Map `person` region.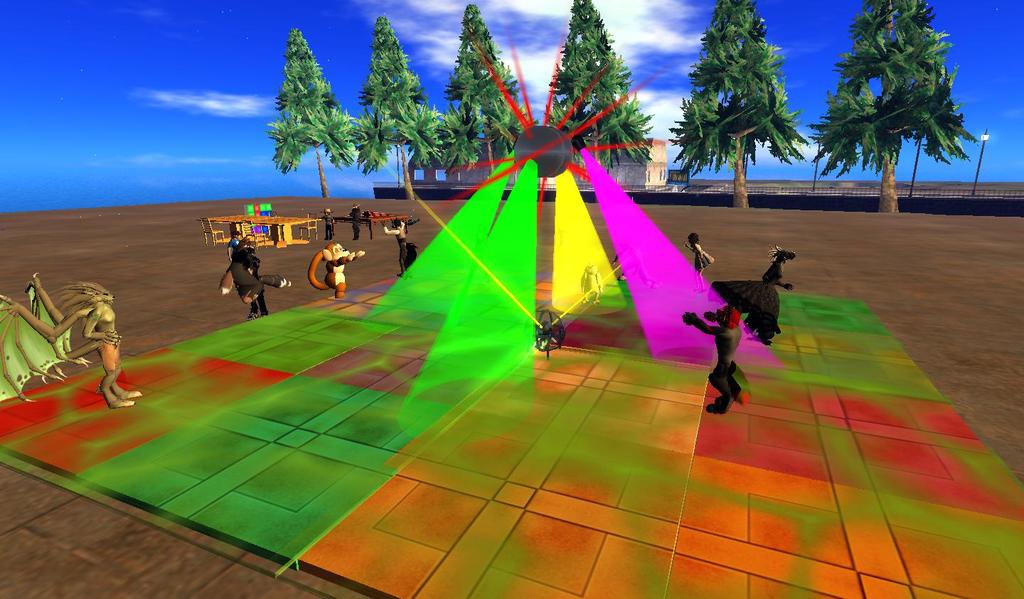
Mapped to 222:235:290:324.
